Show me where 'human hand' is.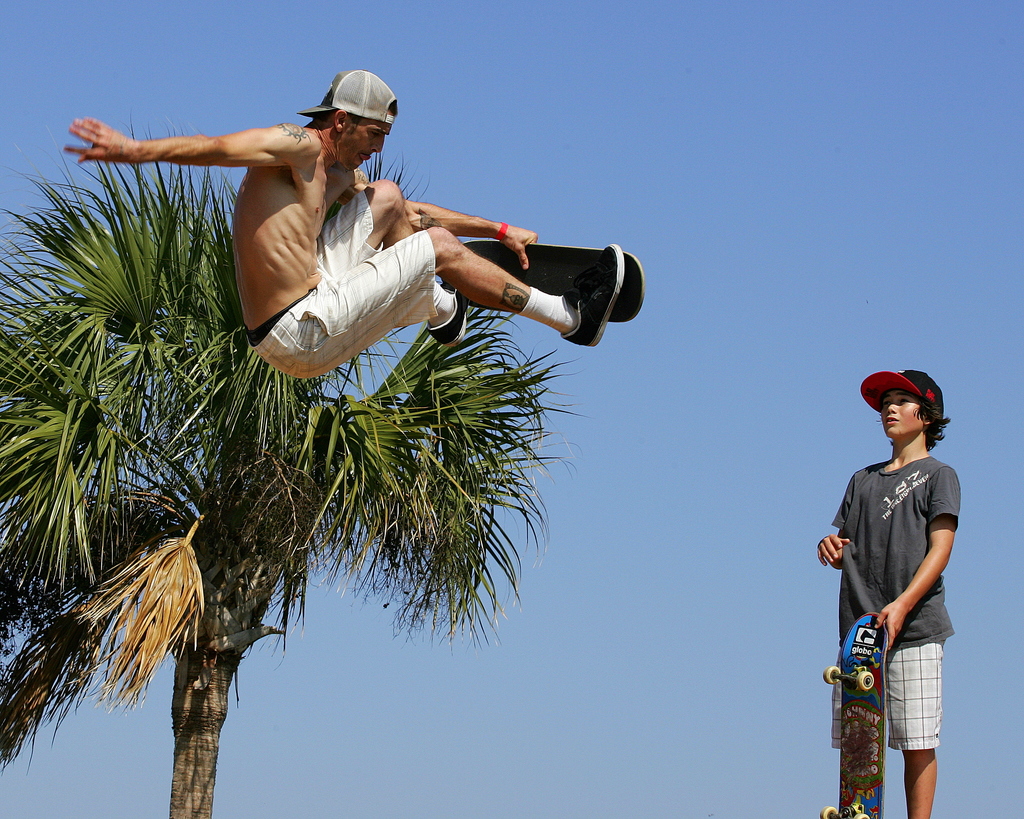
'human hand' is at (816,532,854,567).
